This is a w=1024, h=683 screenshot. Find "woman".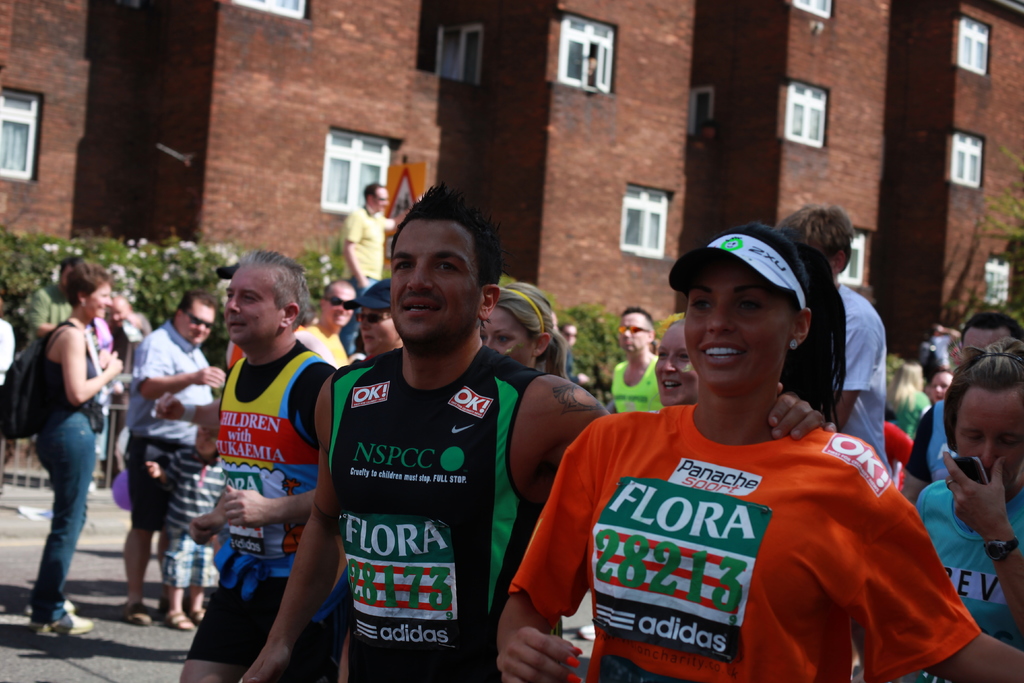
Bounding box: 6:252:125:639.
